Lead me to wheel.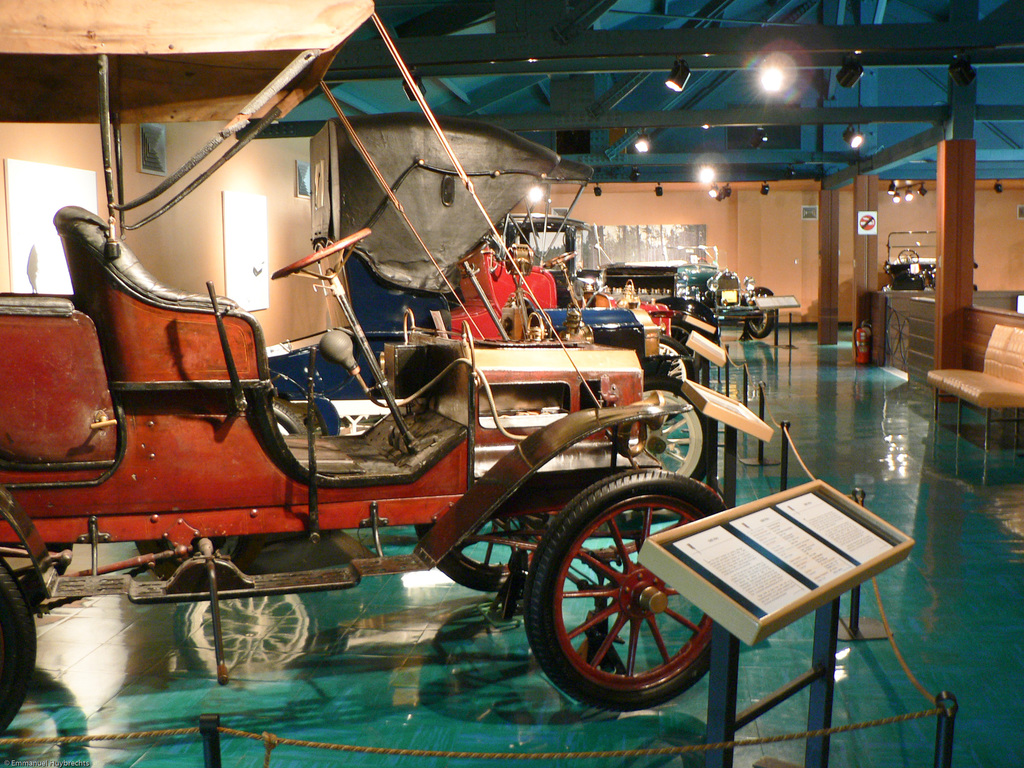
Lead to bbox=(525, 479, 712, 709).
